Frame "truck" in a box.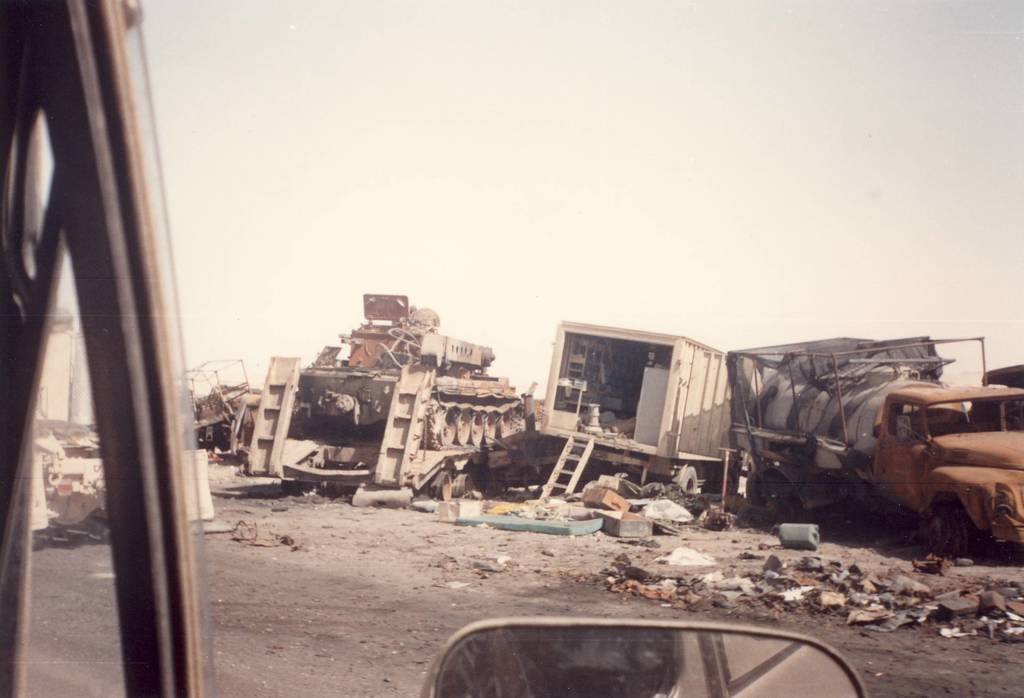
crop(721, 307, 1023, 571).
